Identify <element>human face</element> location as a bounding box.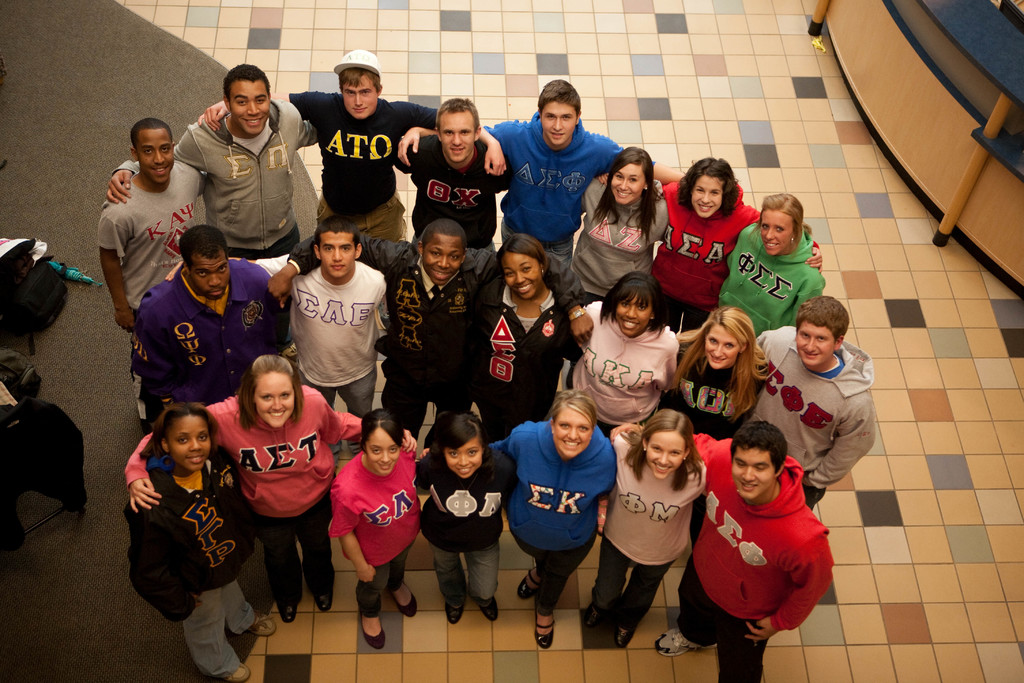
box=[344, 71, 377, 118].
